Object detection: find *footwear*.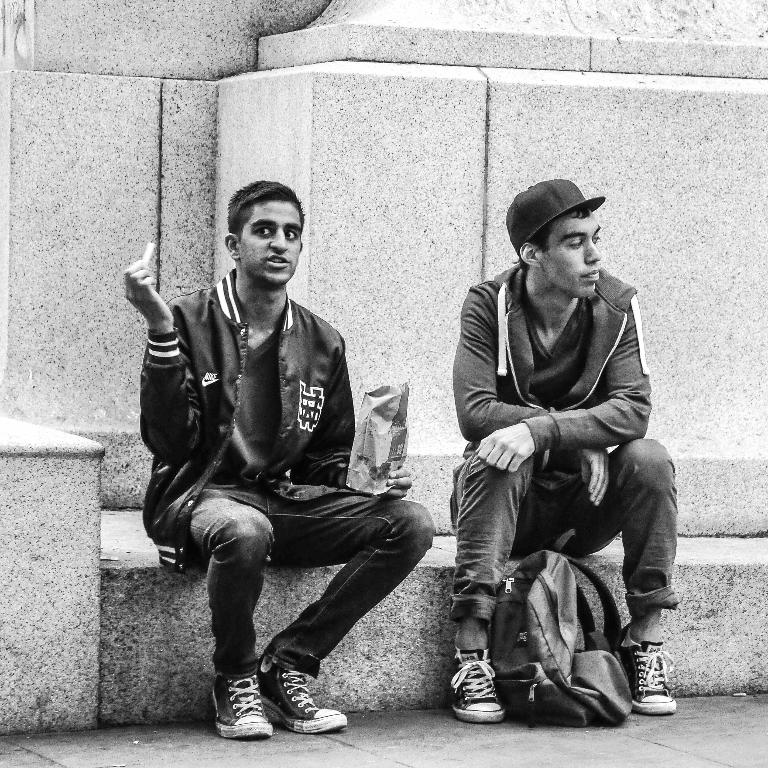
613 638 679 713.
